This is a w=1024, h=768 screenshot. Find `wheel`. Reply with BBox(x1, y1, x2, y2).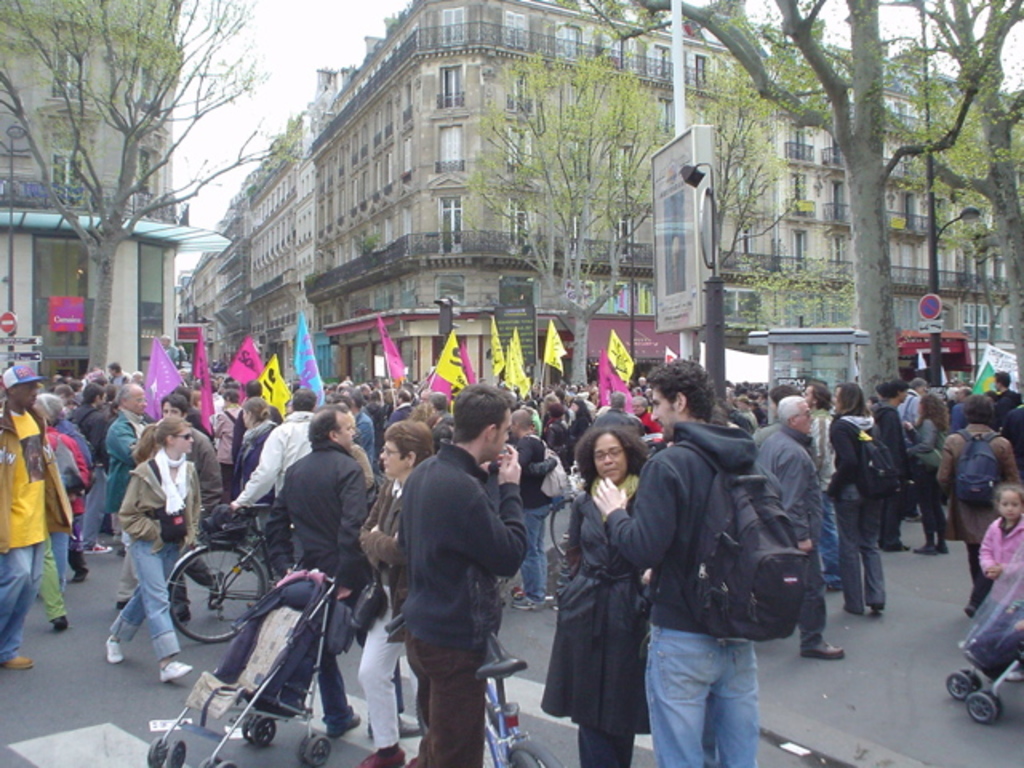
BBox(160, 558, 246, 650).
